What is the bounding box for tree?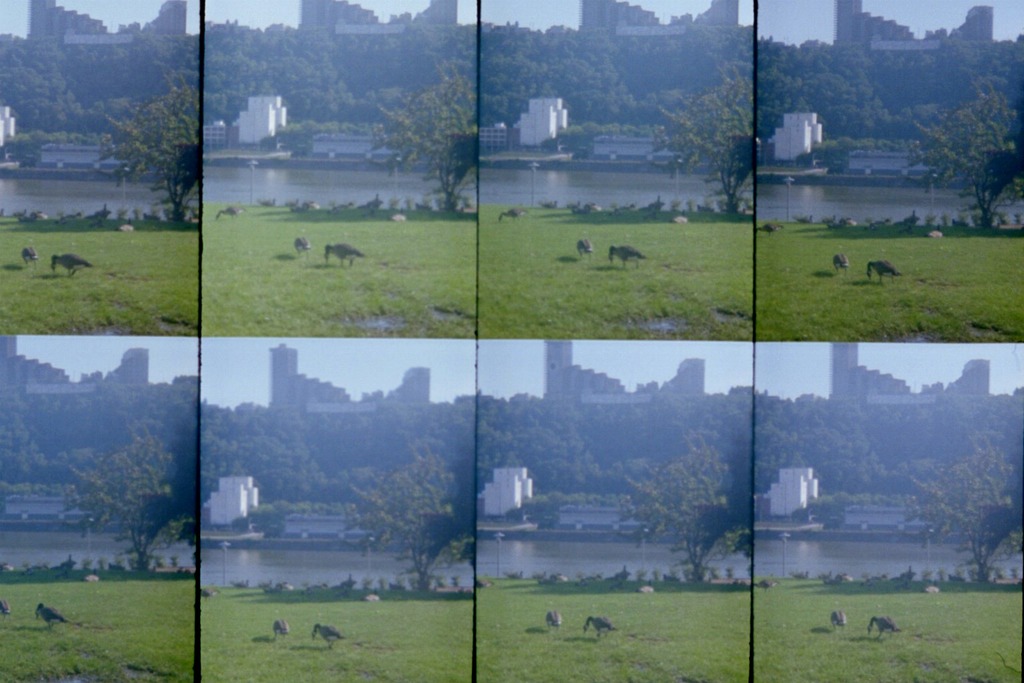
box=[71, 426, 201, 576].
